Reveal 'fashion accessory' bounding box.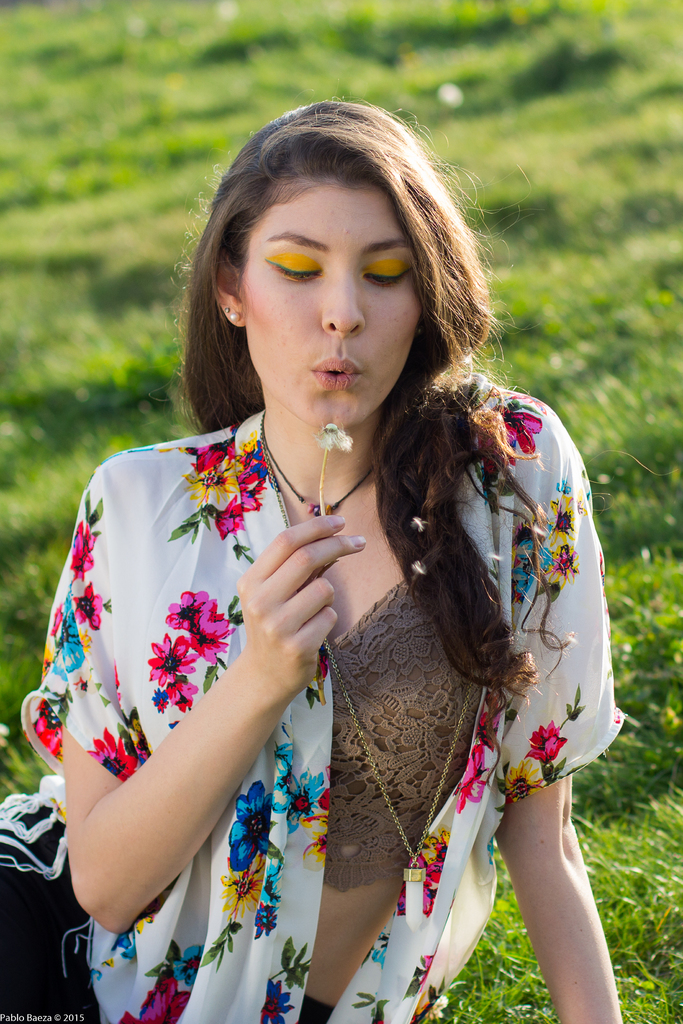
Revealed: 325:637:474:931.
